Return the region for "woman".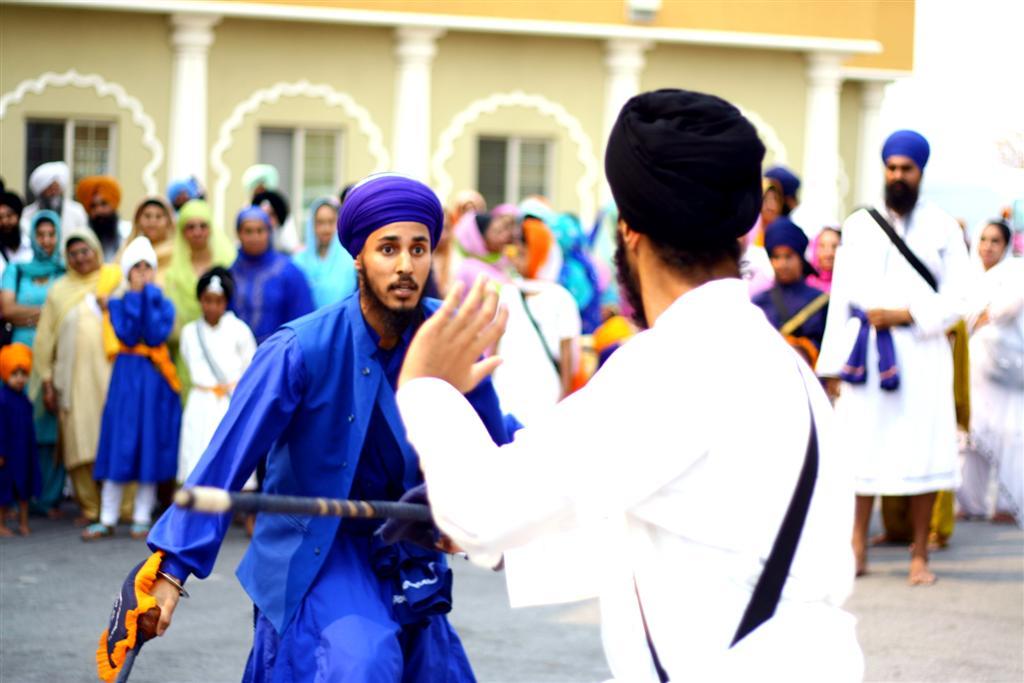
rect(122, 201, 179, 278).
